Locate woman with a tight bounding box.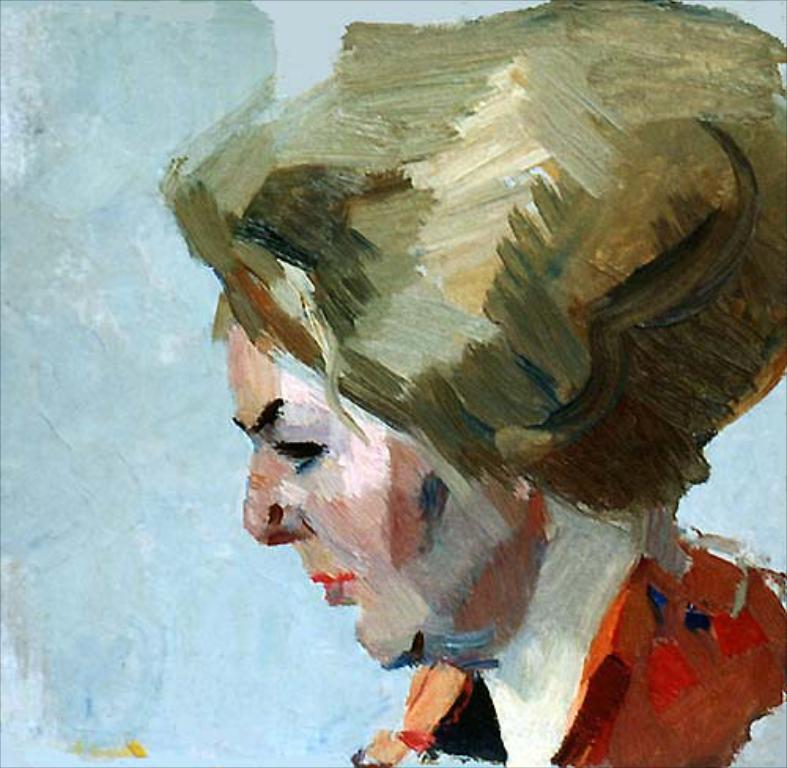
bbox=(137, 9, 786, 730).
